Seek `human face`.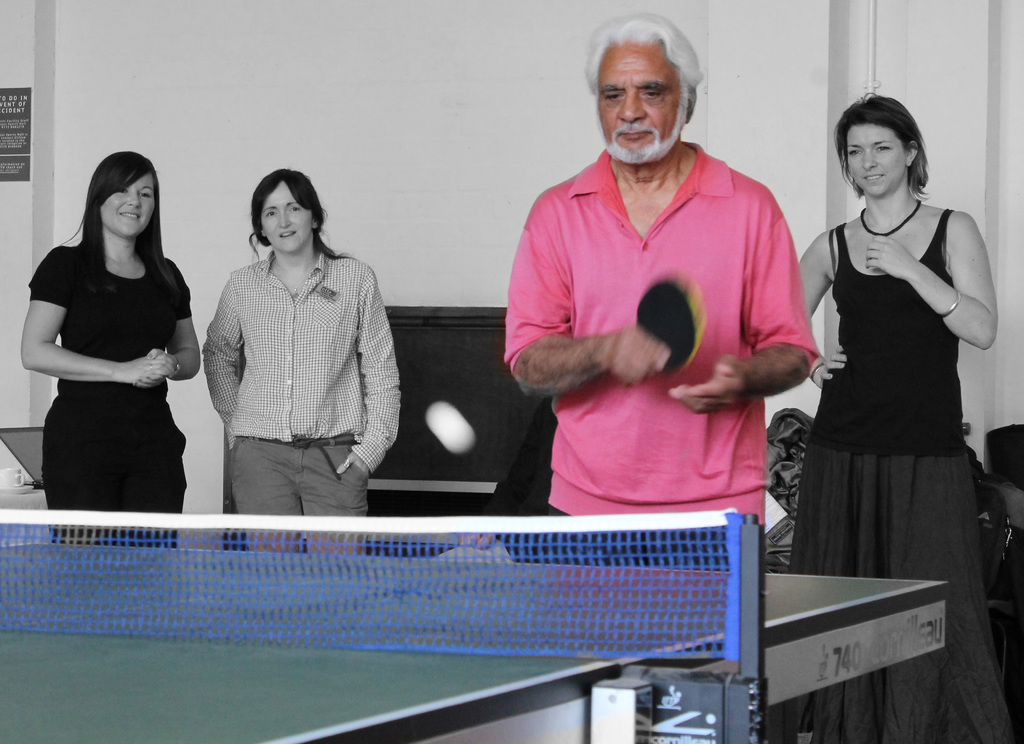
598:45:684:156.
